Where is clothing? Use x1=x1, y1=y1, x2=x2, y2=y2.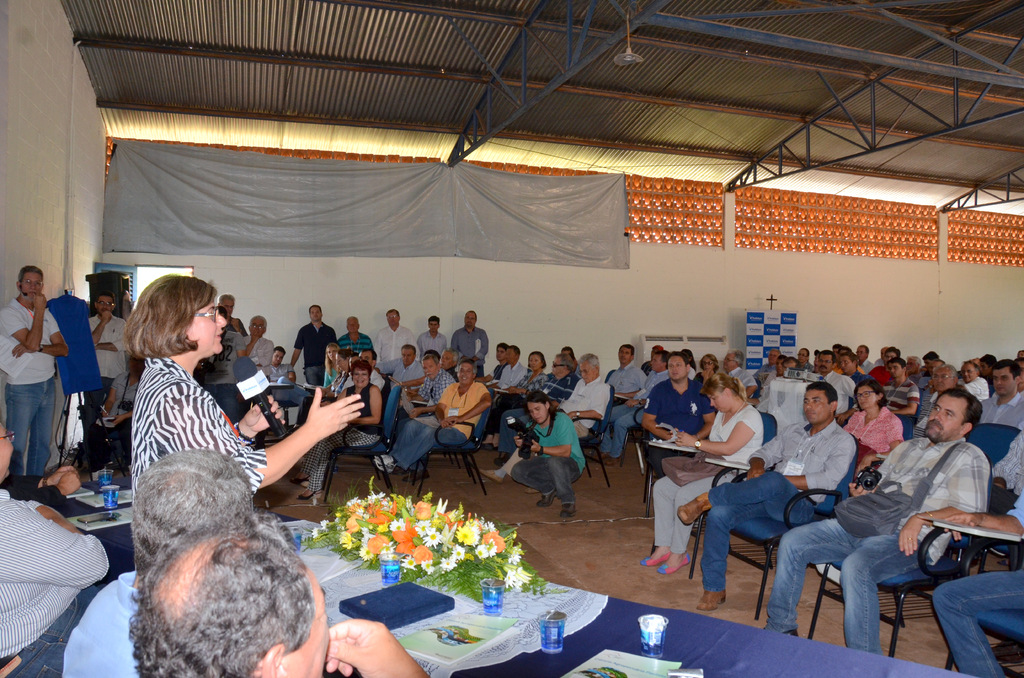
x1=932, y1=488, x2=1023, y2=677.
